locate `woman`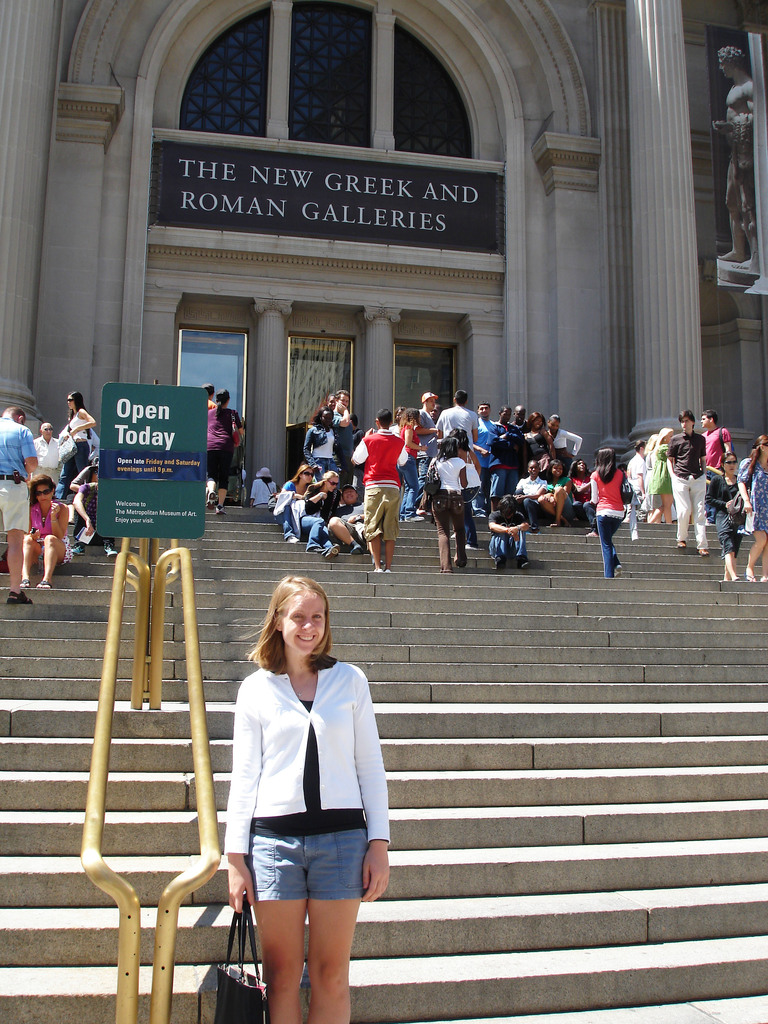
box(735, 435, 767, 584)
